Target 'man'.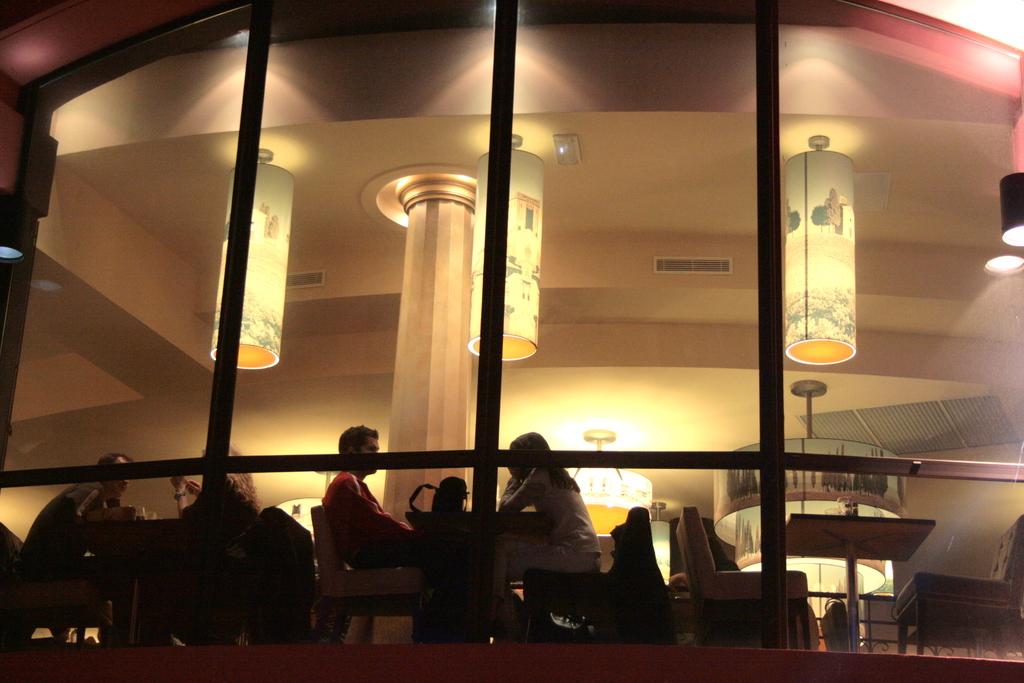
Target region: locate(16, 451, 136, 579).
